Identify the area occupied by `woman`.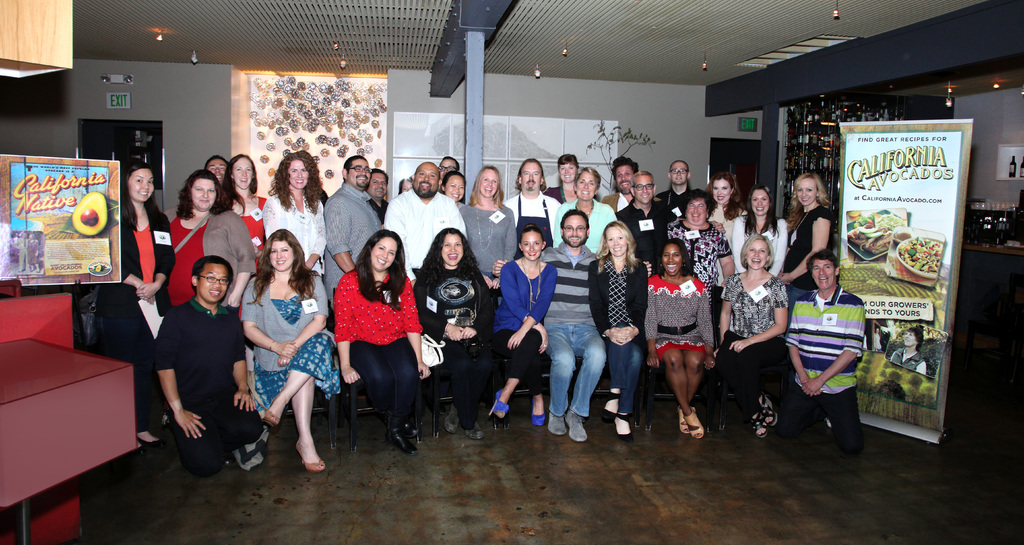
Area: x1=490 y1=223 x2=562 y2=428.
